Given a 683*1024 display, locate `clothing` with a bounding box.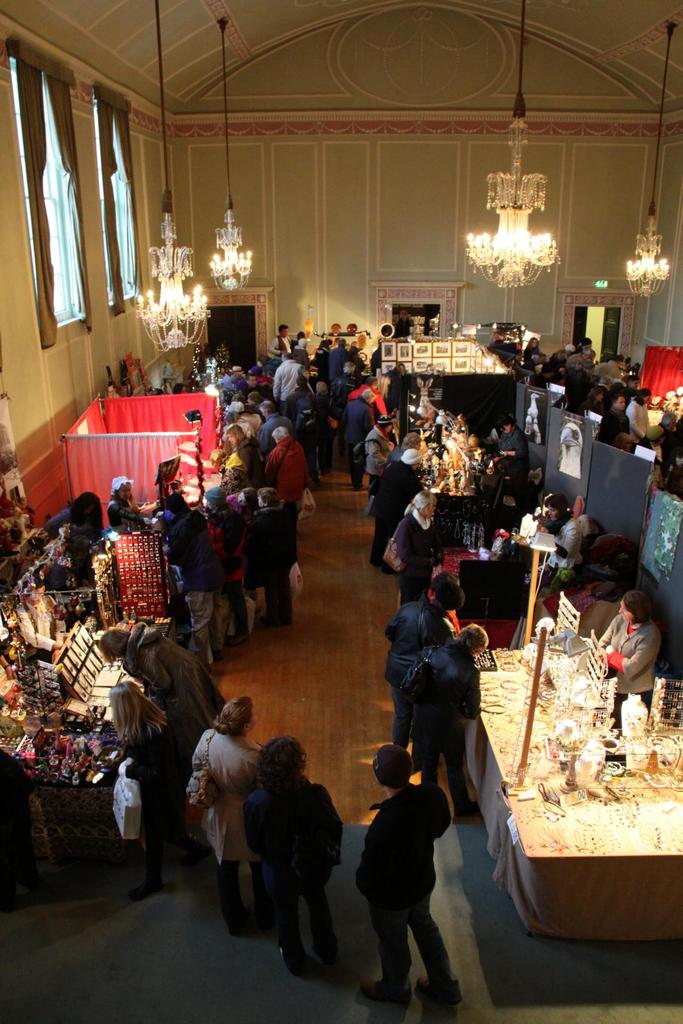
Located: (x1=42, y1=502, x2=107, y2=541).
